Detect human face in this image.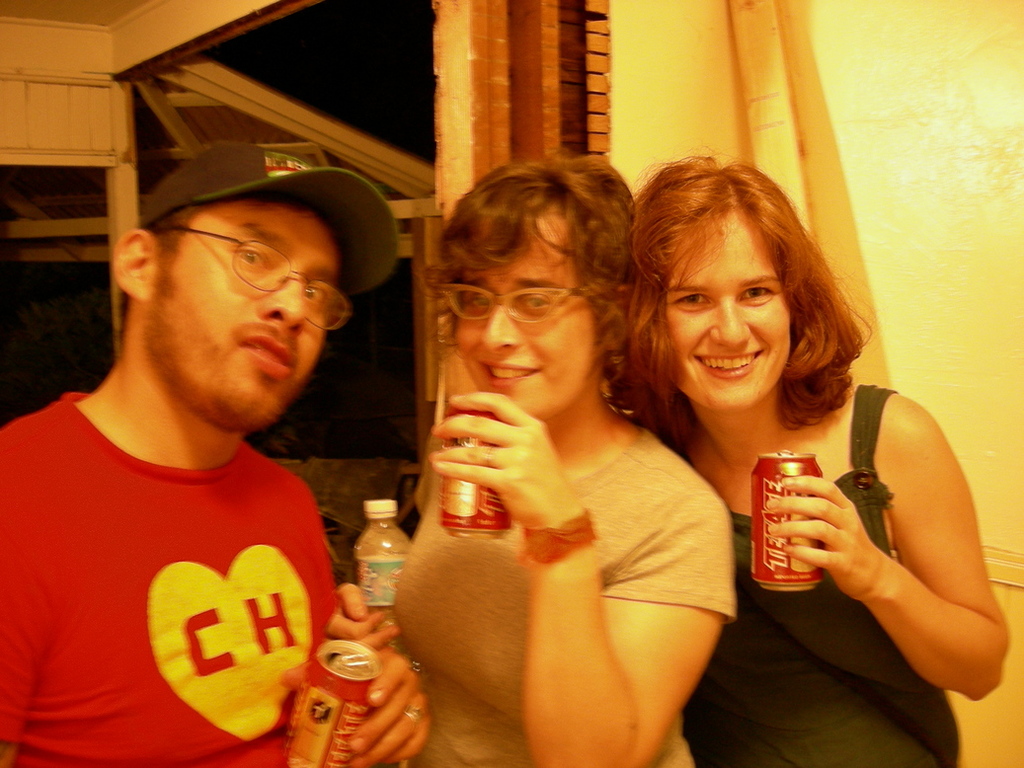
Detection: <bbox>668, 207, 791, 414</bbox>.
